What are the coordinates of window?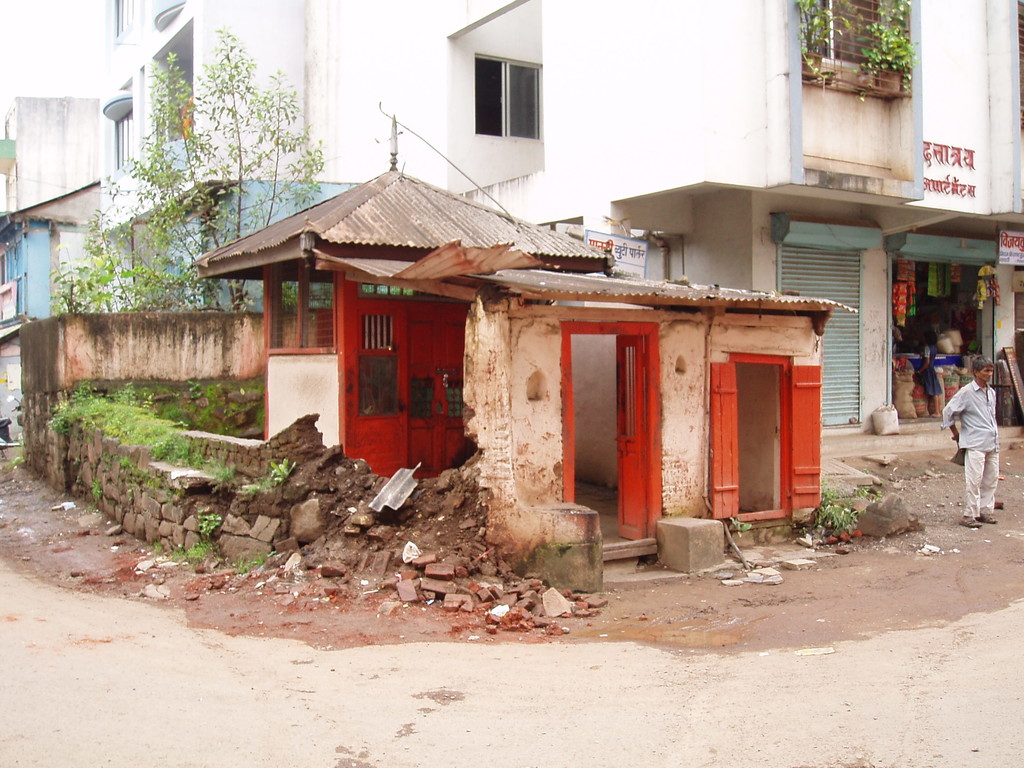
BBox(470, 53, 542, 141).
